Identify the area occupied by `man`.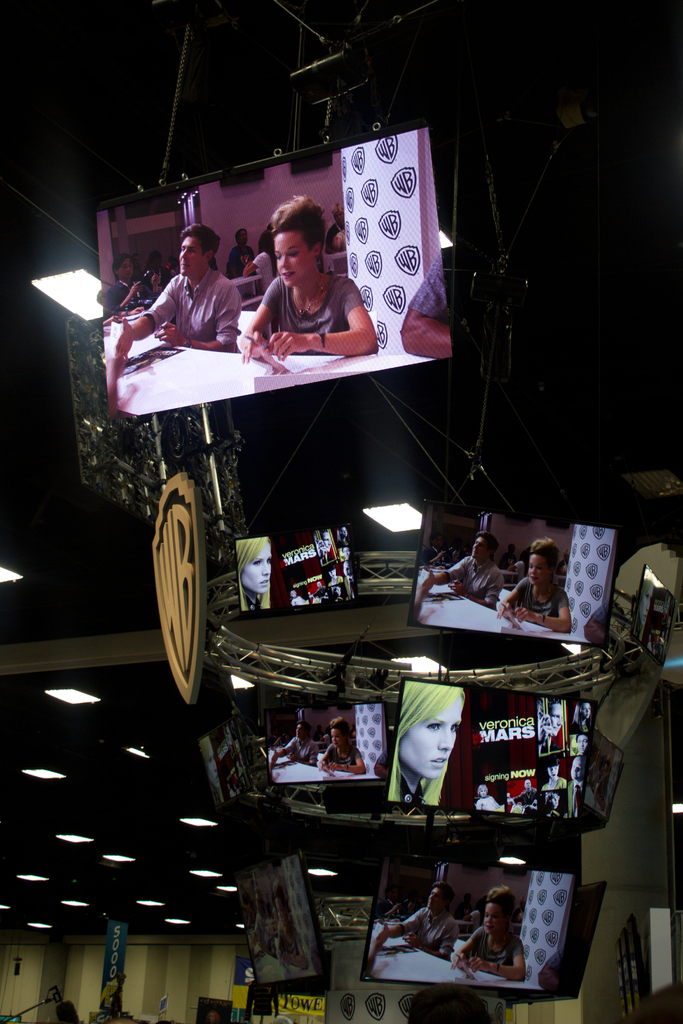
Area: bbox=(308, 934, 322, 974).
